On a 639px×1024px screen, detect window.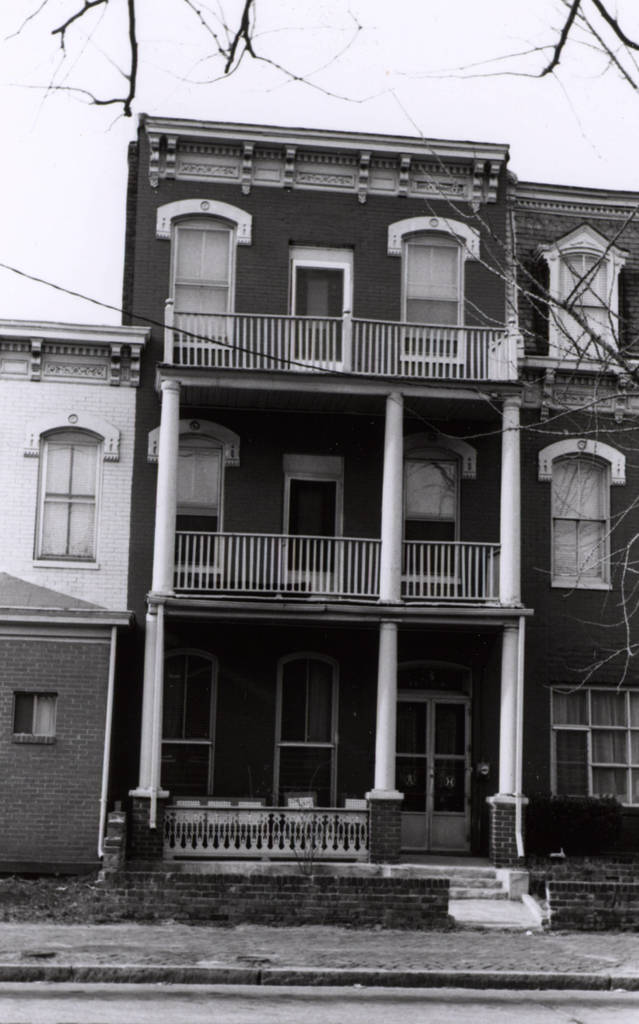
crop(26, 407, 120, 575).
